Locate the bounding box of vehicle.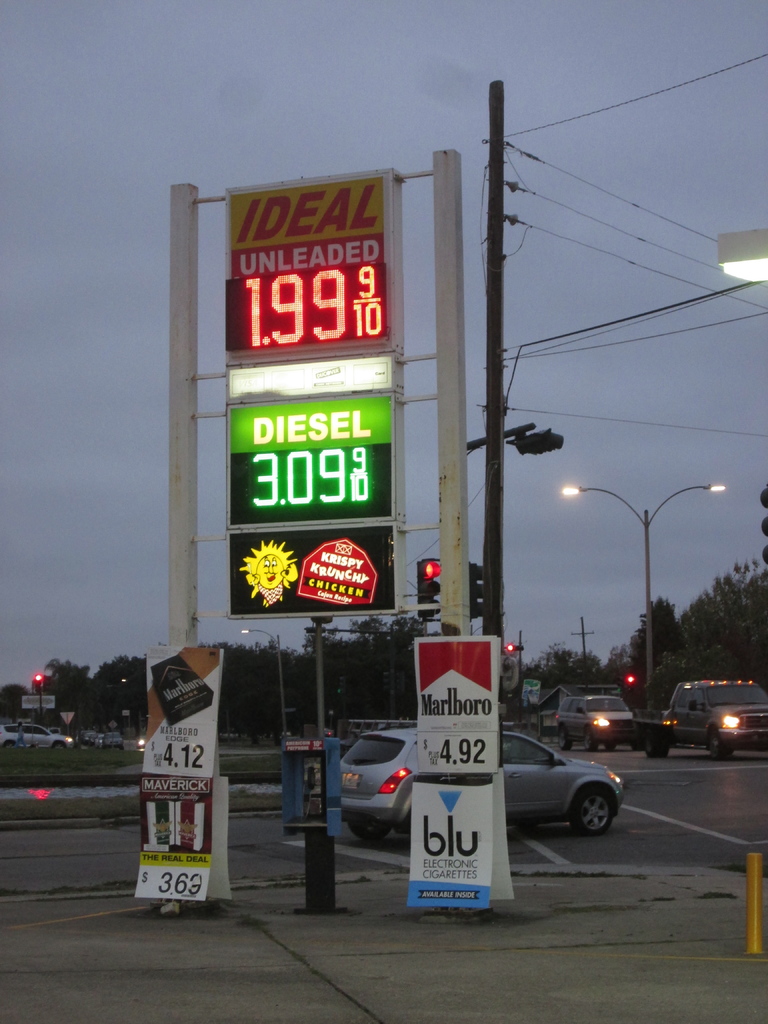
Bounding box: pyautogui.locateOnScreen(0, 720, 72, 750).
